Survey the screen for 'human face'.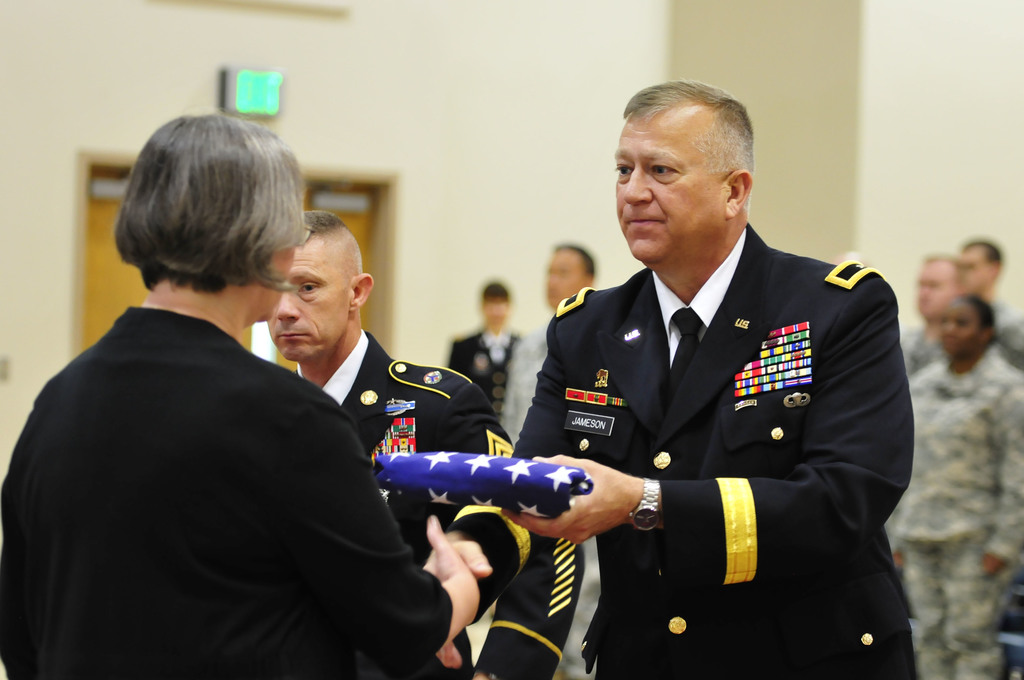
Survey found: box=[268, 237, 349, 363].
